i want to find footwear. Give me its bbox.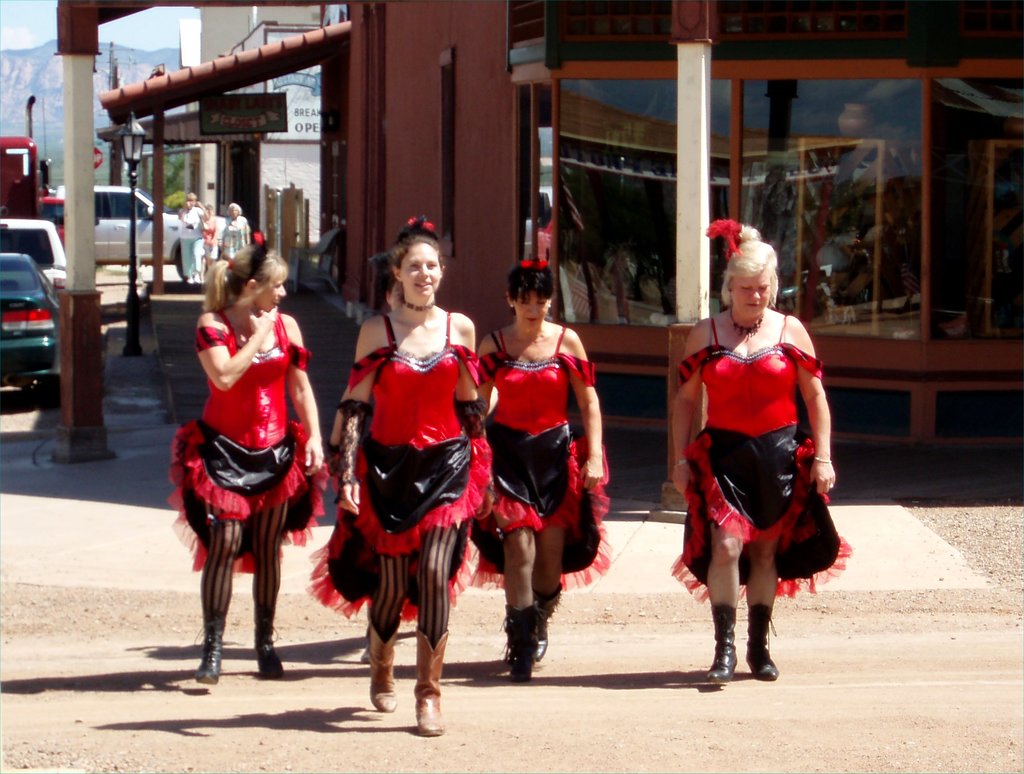
256 604 289 677.
